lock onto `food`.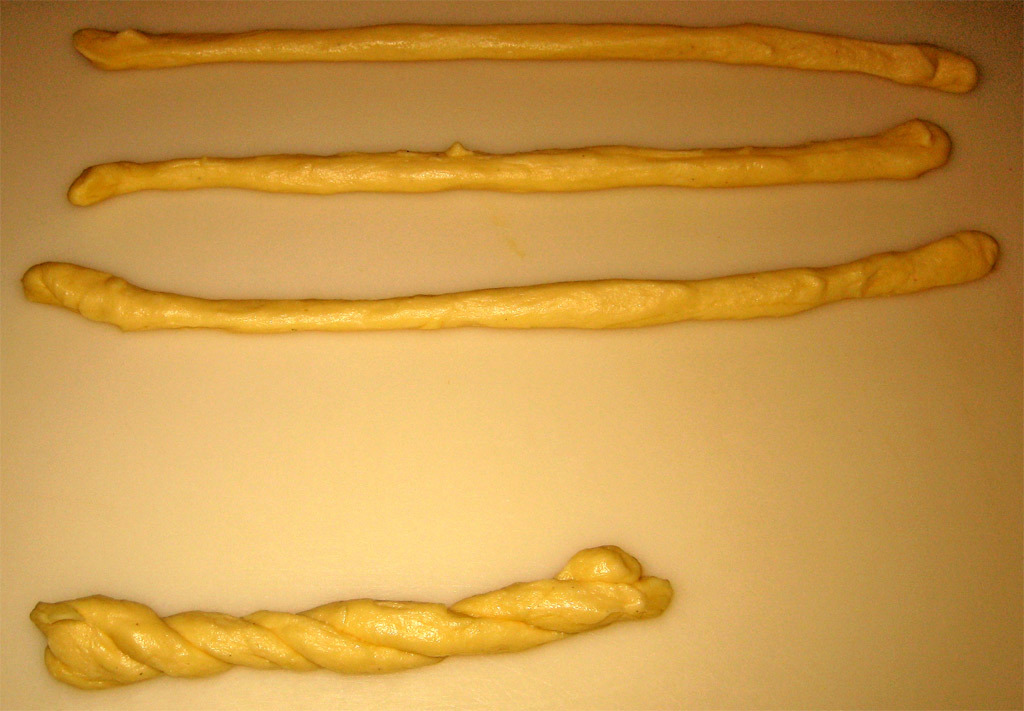
Locked: 73:26:977:98.
